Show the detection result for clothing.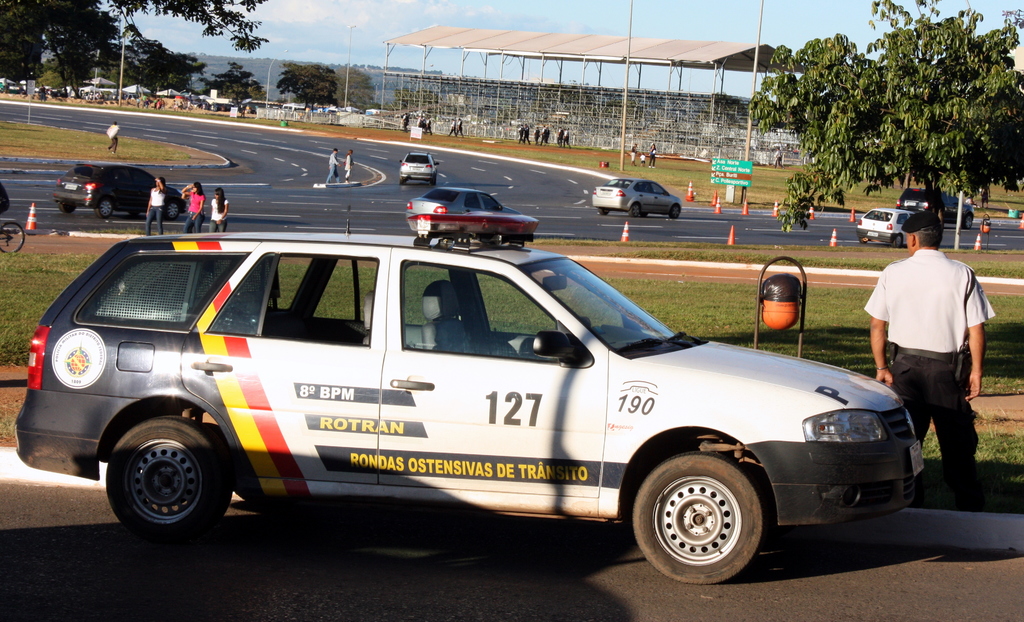
(left=534, top=127, right=538, bottom=141).
